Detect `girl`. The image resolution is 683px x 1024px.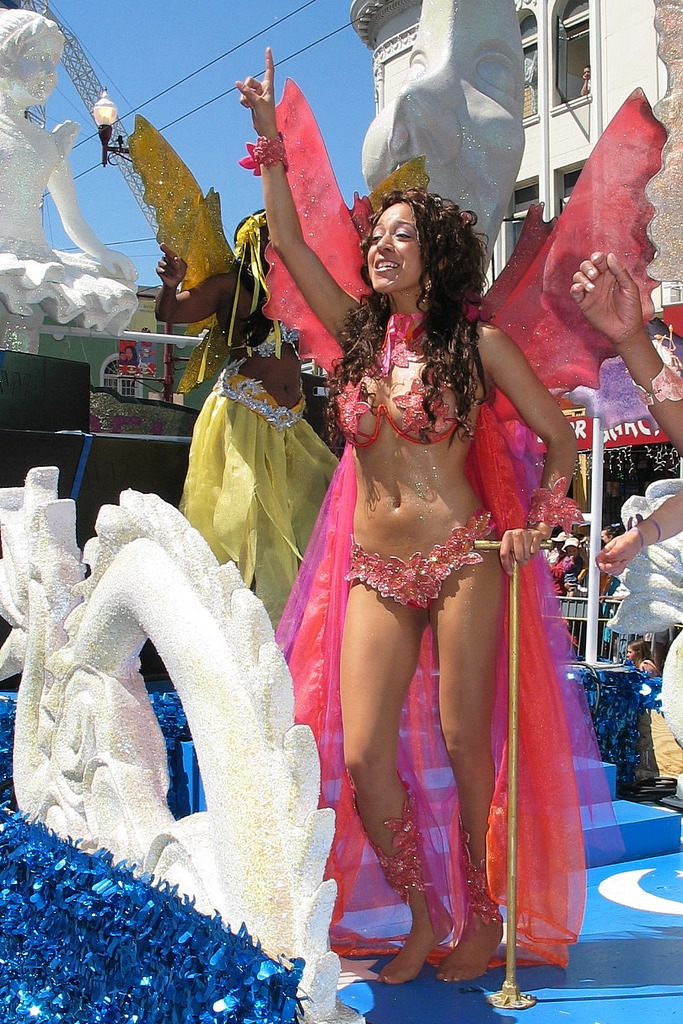
region(234, 45, 578, 984).
